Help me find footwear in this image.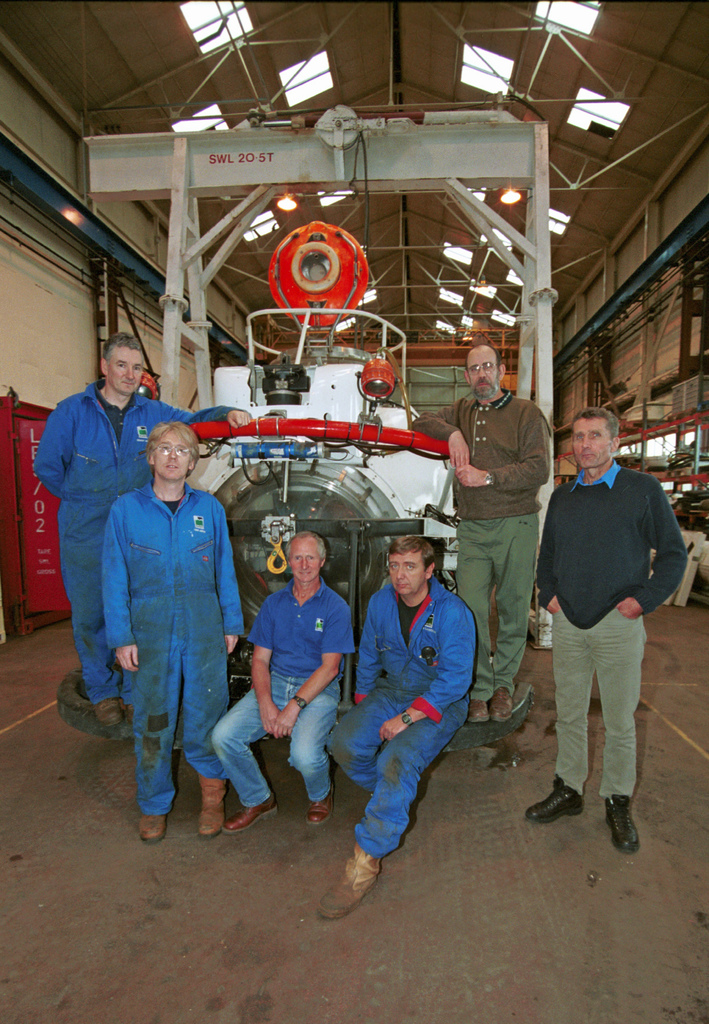
Found it: [525,774,585,826].
